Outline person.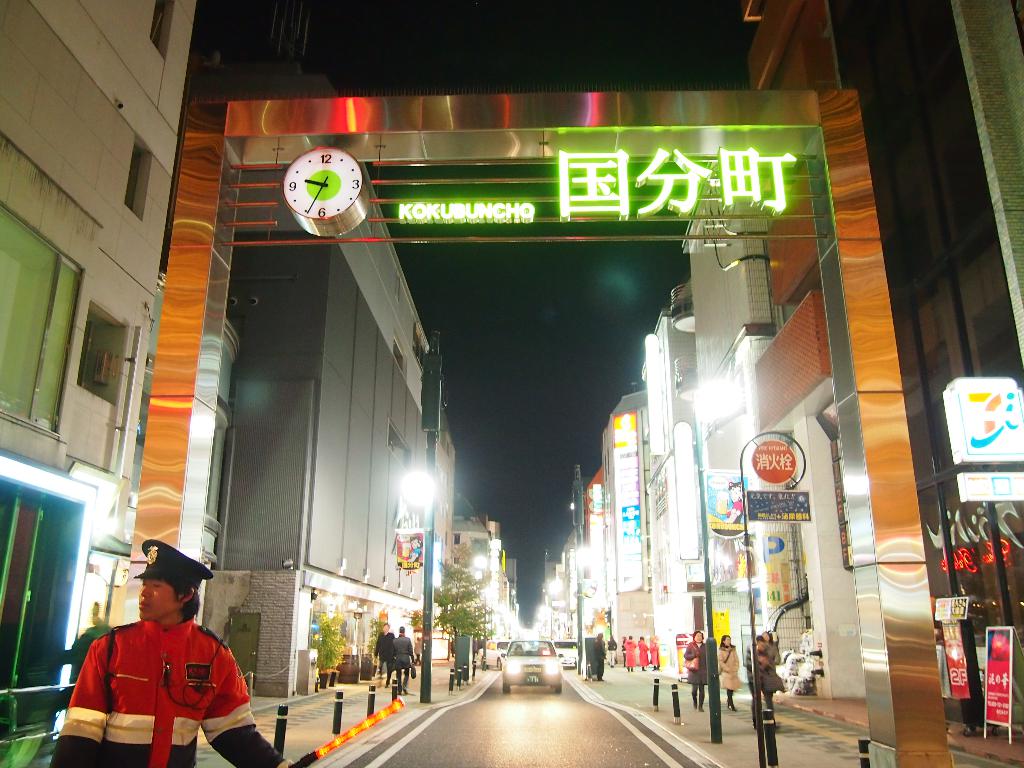
Outline: (376,628,395,685).
